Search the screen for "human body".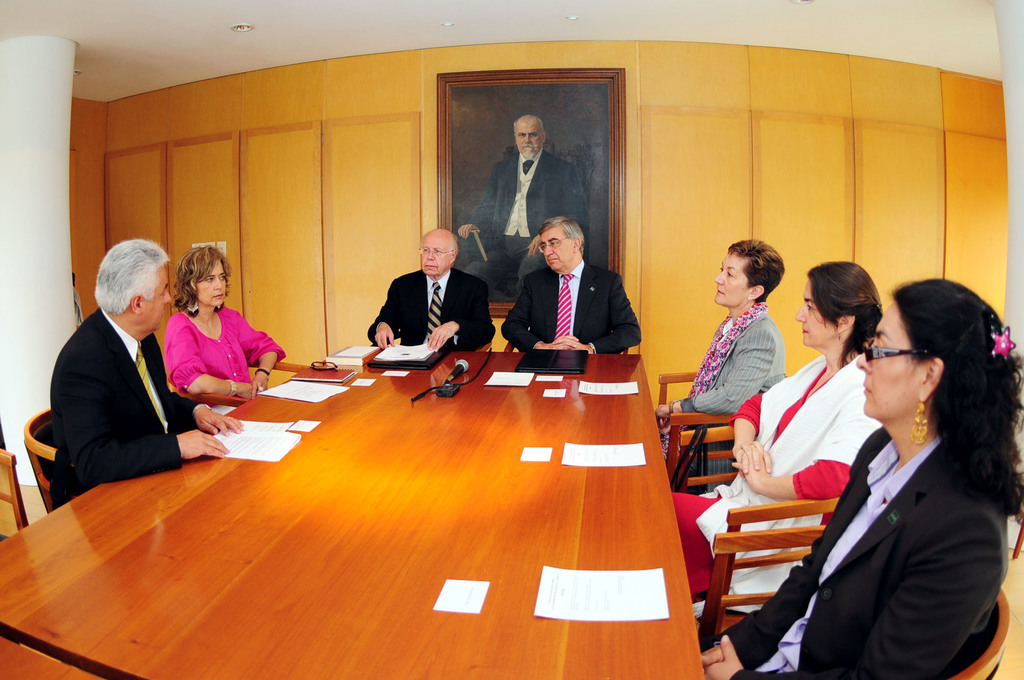
Found at <region>664, 261, 880, 622</region>.
